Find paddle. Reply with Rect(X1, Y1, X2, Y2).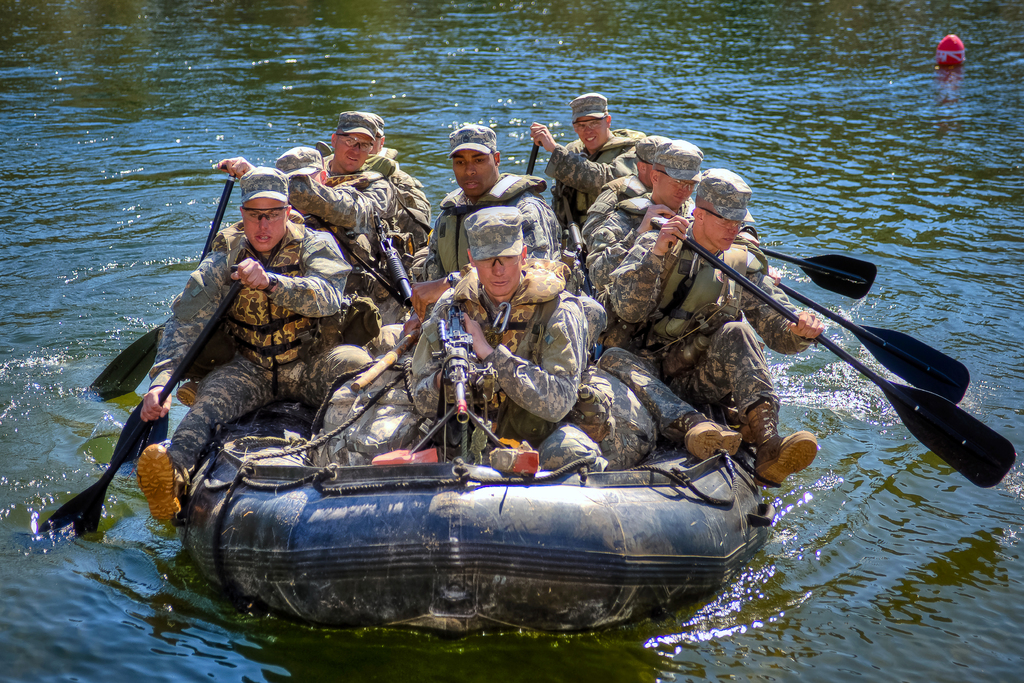
Rect(682, 234, 1020, 490).
